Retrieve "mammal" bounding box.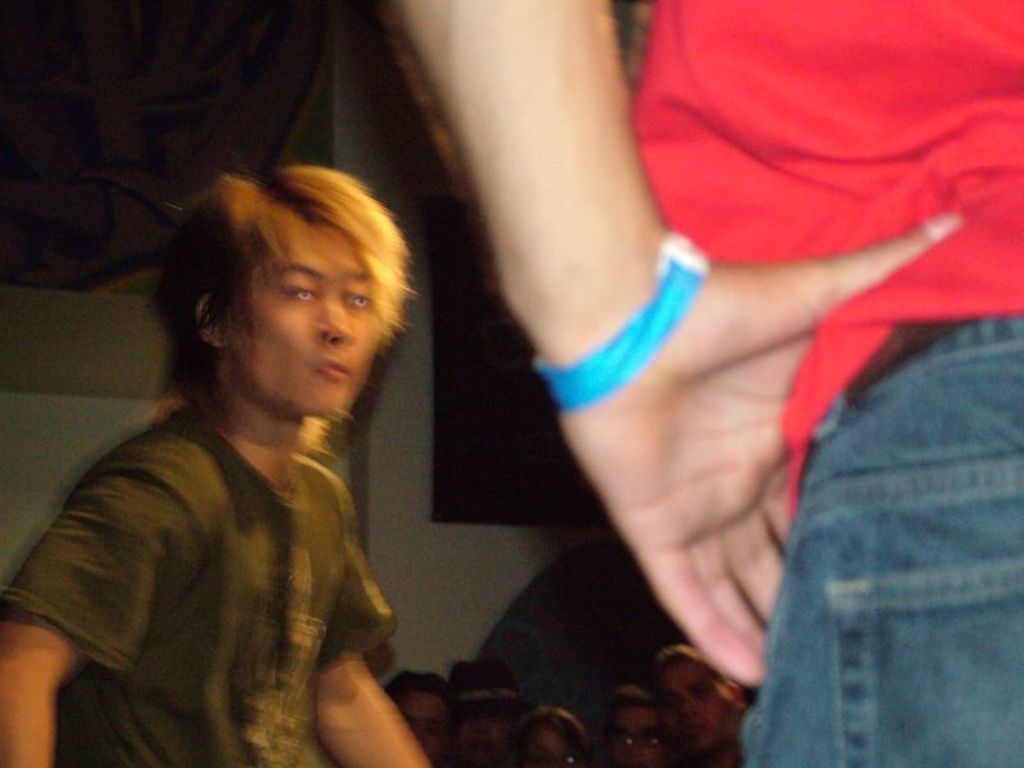
Bounding box: rect(387, 671, 449, 767).
